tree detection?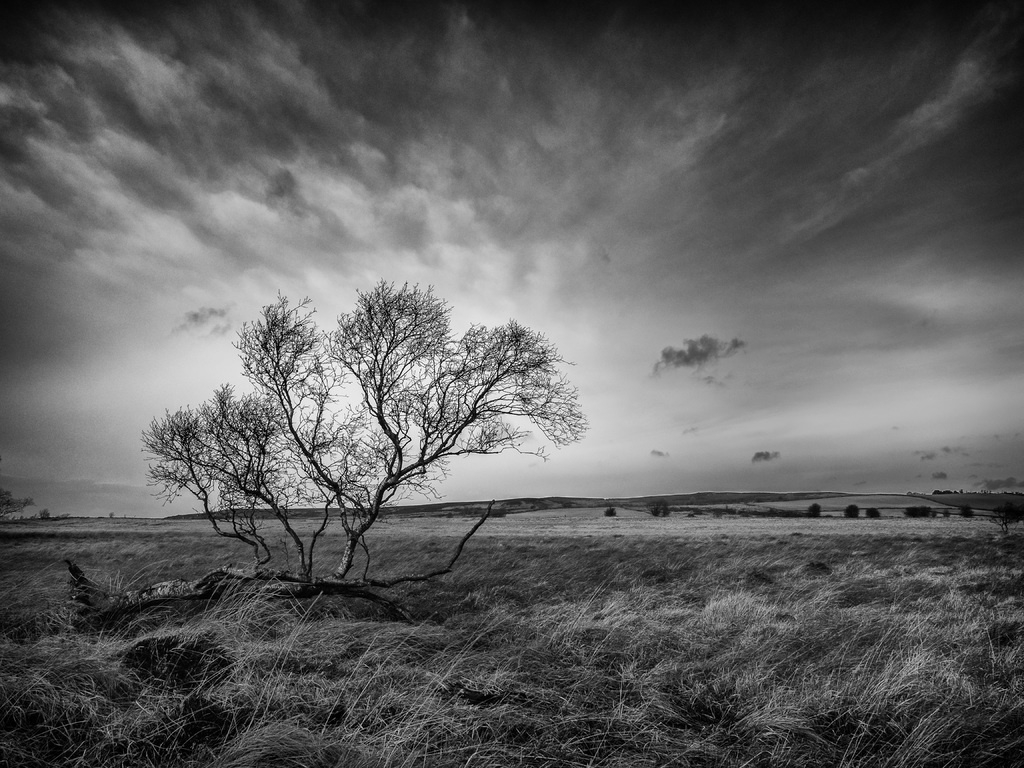
rect(862, 506, 886, 519)
